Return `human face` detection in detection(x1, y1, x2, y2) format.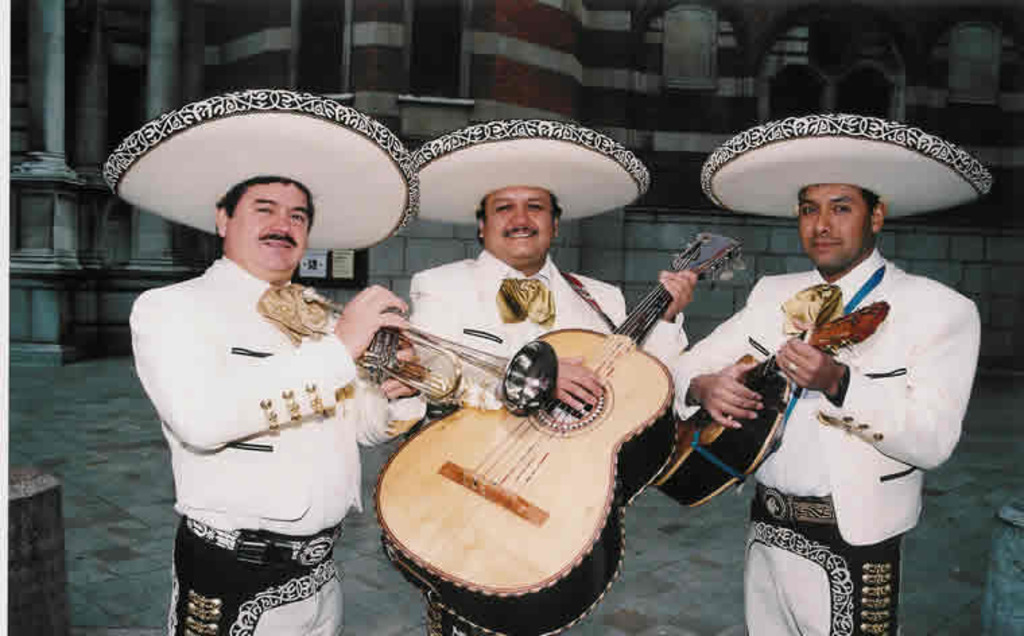
detection(228, 182, 310, 280).
